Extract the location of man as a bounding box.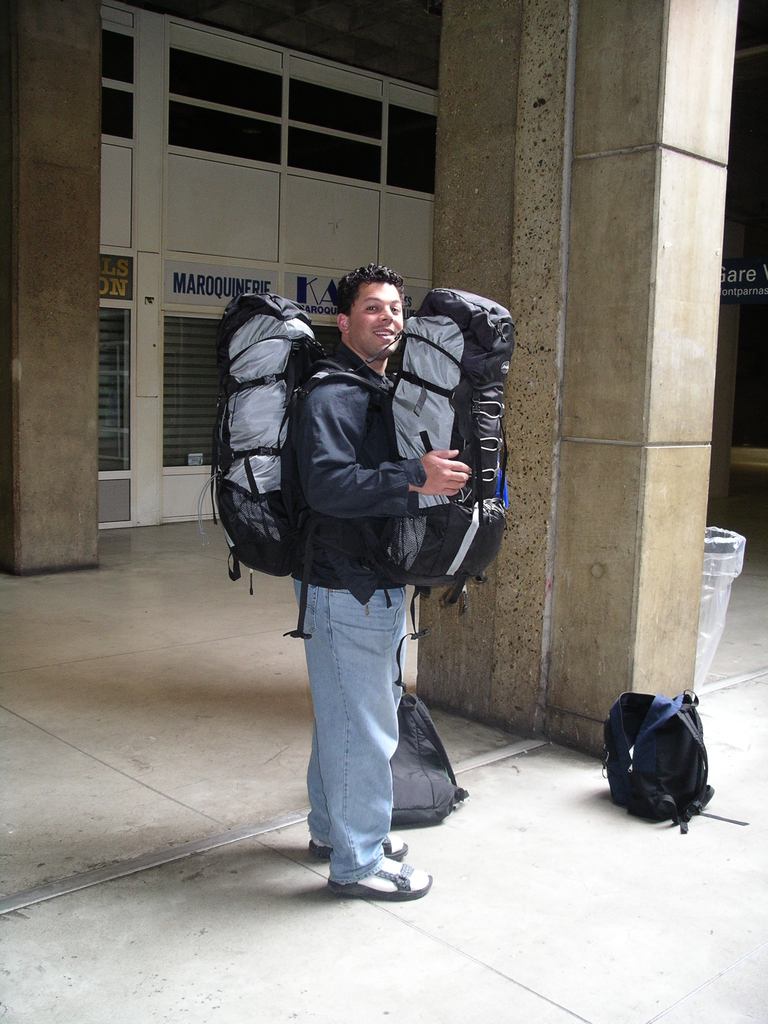
left=294, top=260, right=470, bottom=899.
